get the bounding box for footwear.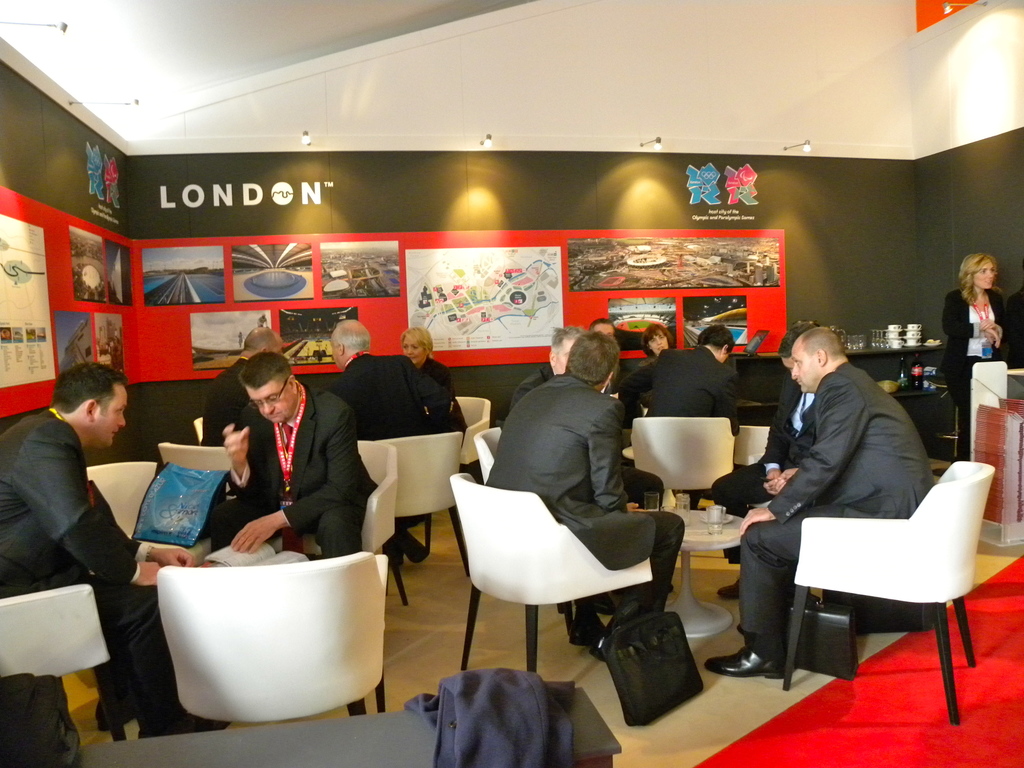
x1=593, y1=621, x2=618, y2=659.
